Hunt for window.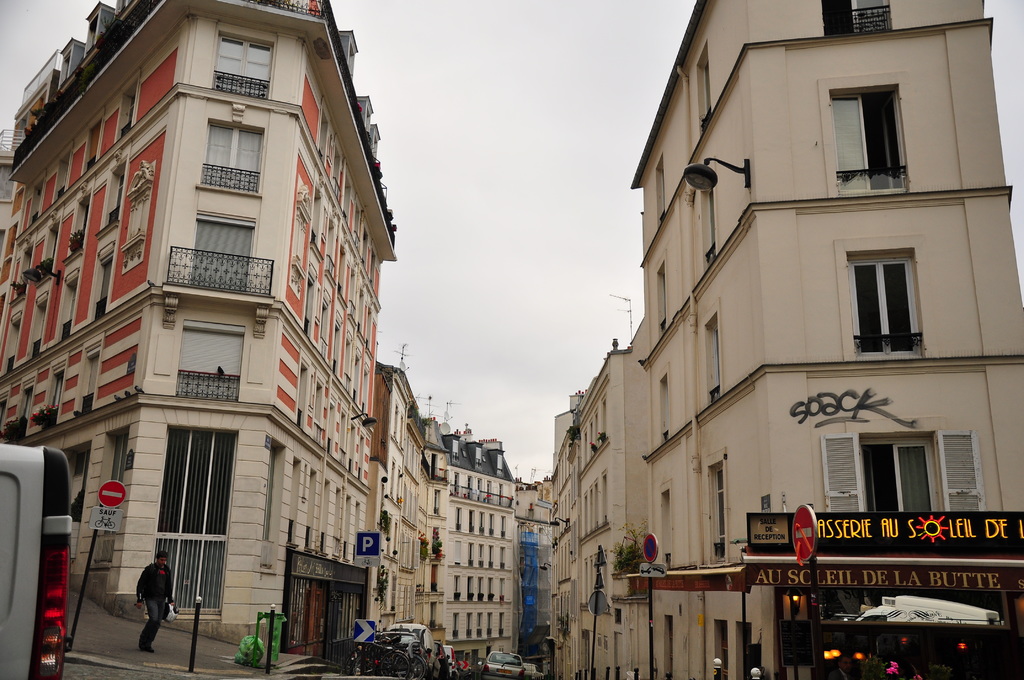
Hunted down at [177, 325, 237, 401].
